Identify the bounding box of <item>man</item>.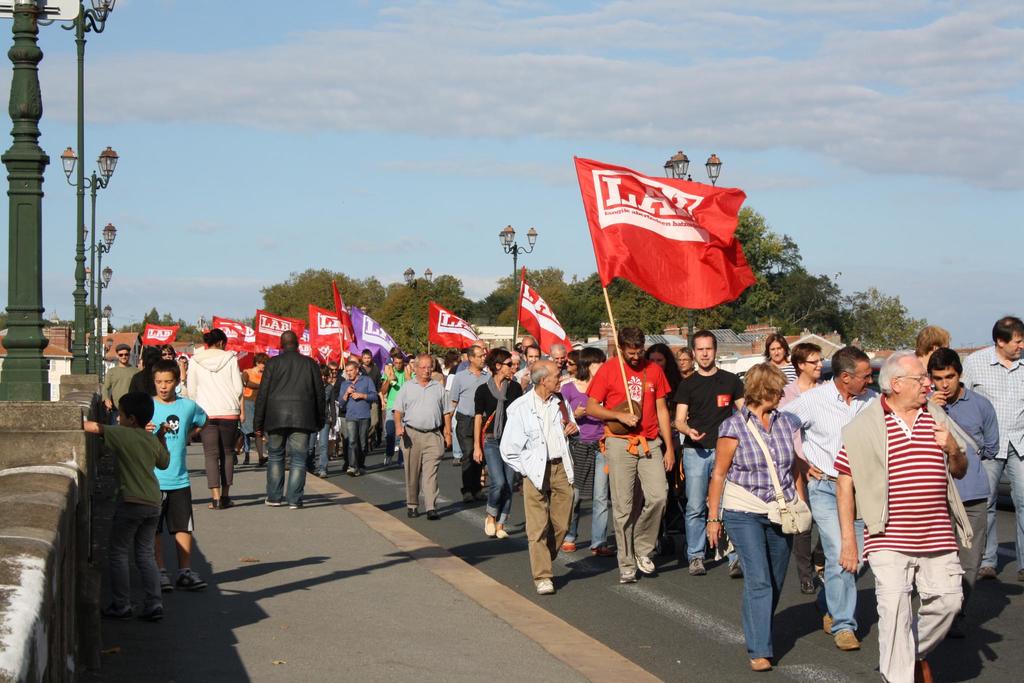
(x1=509, y1=346, x2=541, y2=391).
